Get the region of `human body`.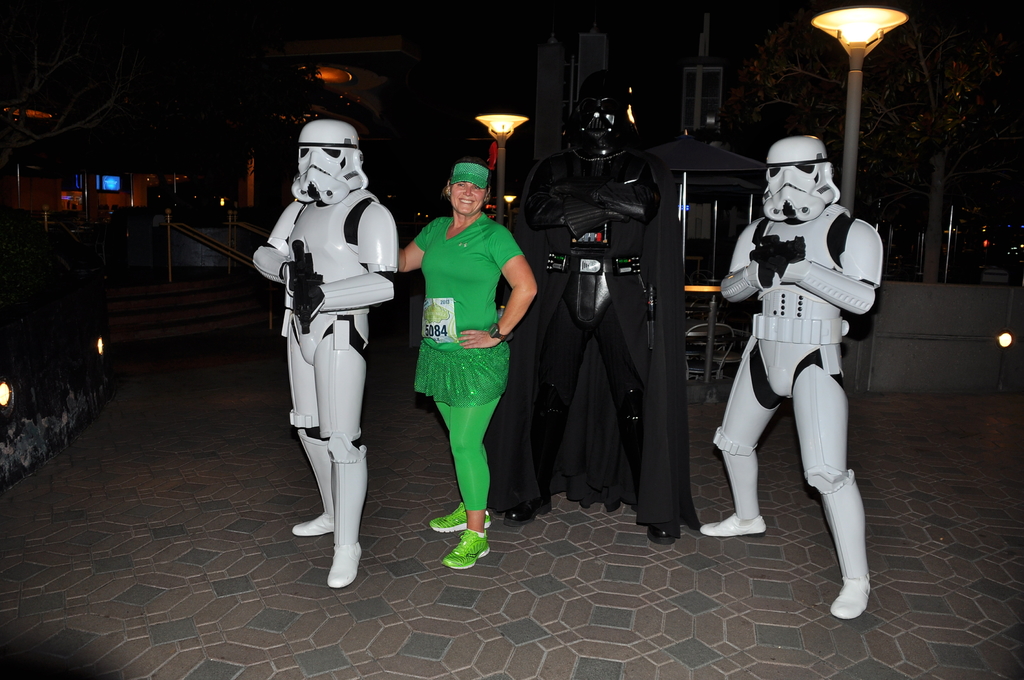
box=[701, 203, 885, 627].
